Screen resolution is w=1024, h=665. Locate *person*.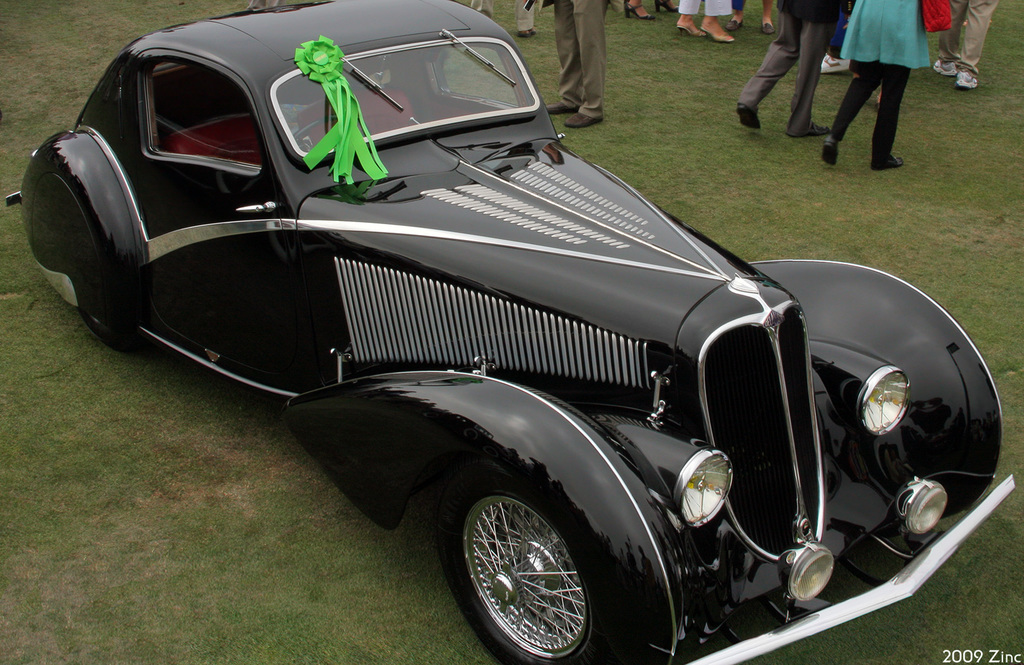
locate(467, 0, 535, 38).
